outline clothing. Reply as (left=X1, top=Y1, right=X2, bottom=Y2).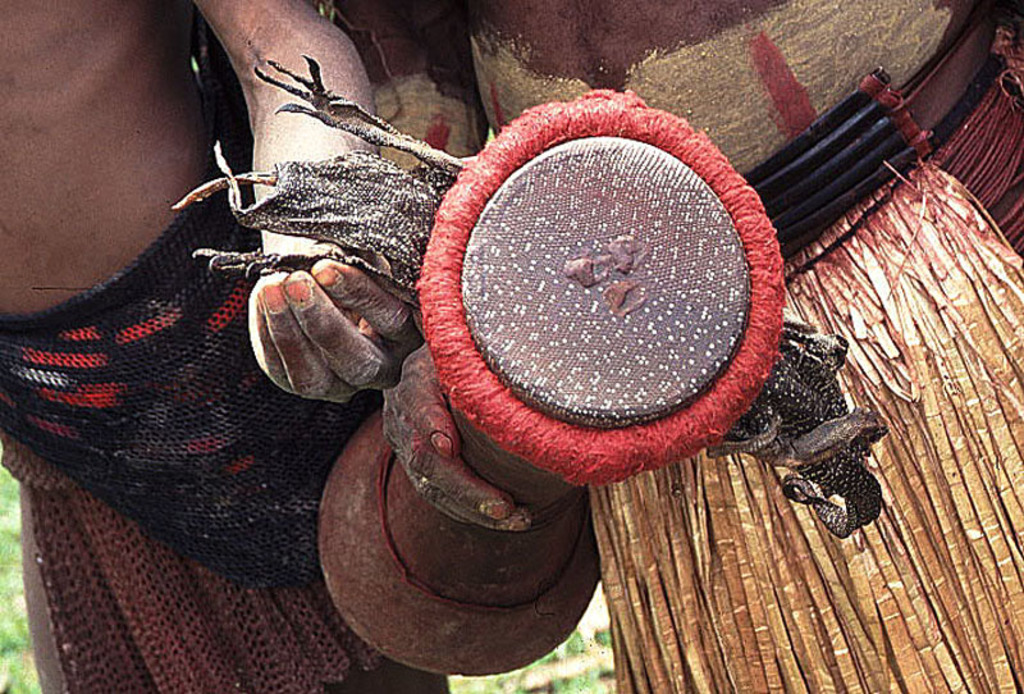
(left=0, top=160, right=355, bottom=566).
